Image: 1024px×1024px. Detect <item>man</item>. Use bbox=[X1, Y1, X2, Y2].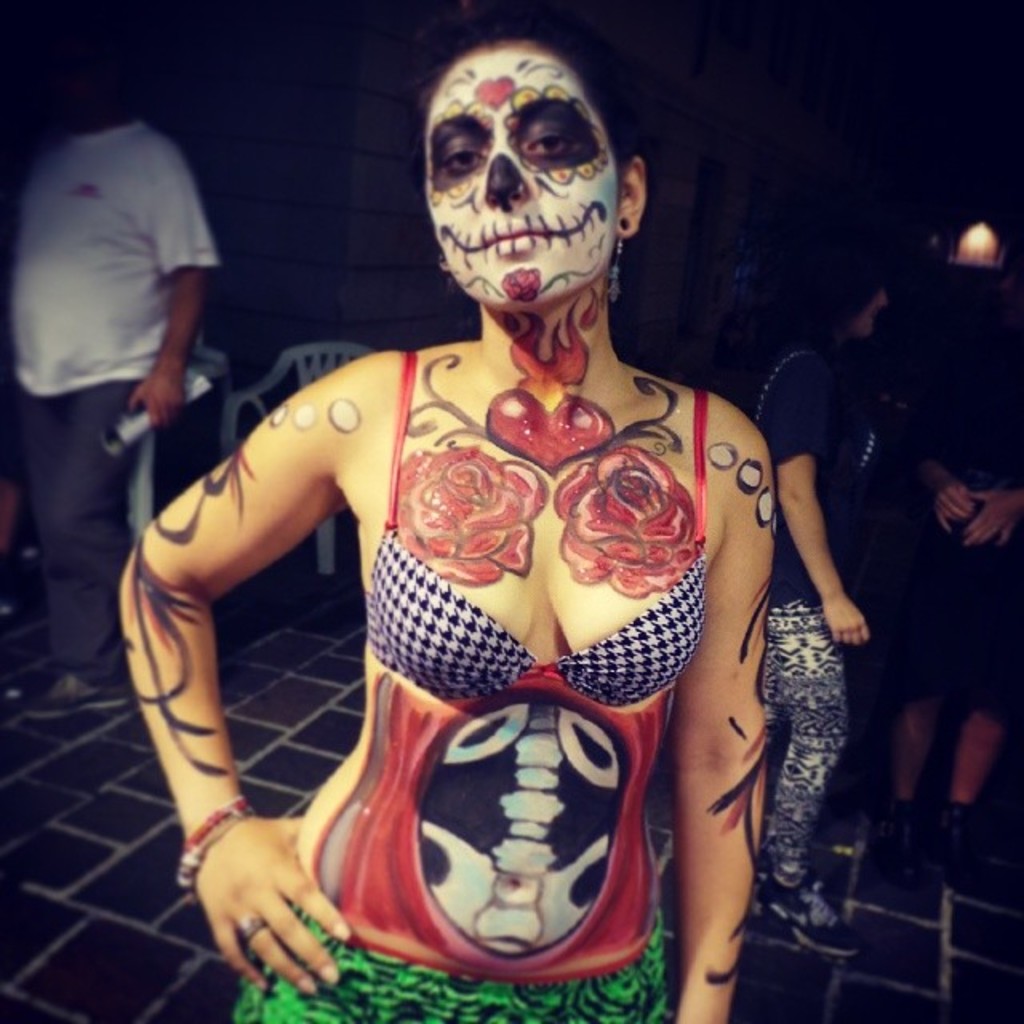
bbox=[0, 66, 264, 658].
